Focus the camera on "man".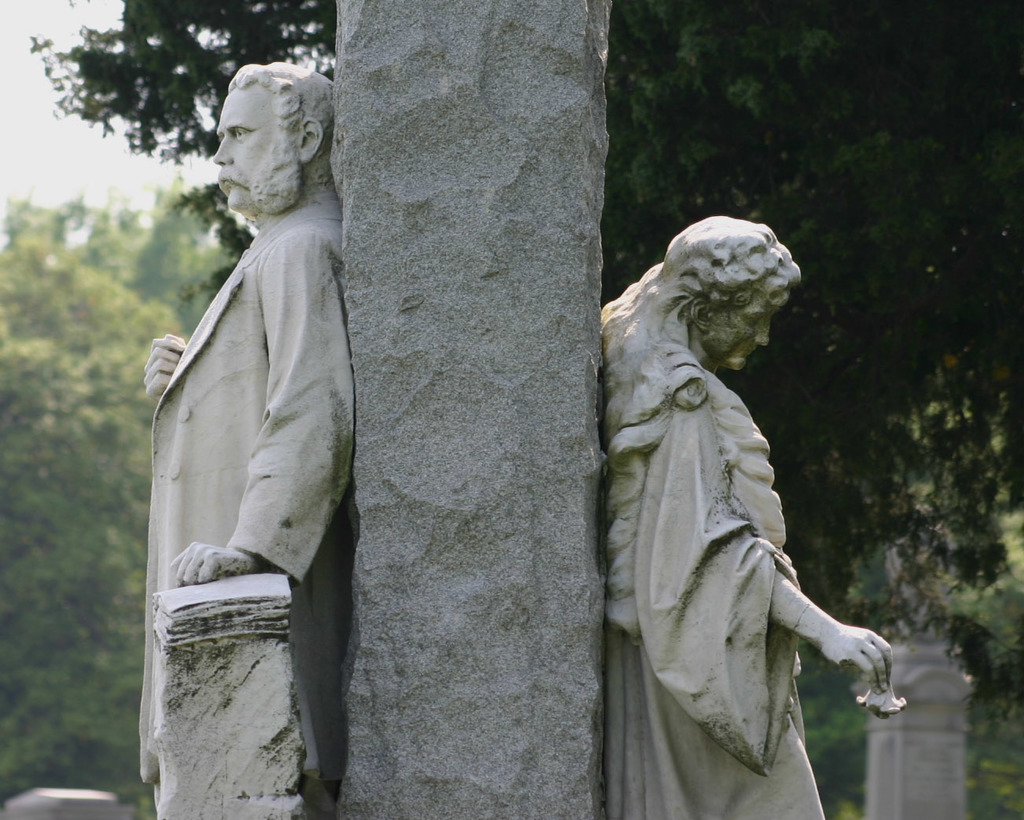
Focus region: bbox=[132, 60, 373, 717].
